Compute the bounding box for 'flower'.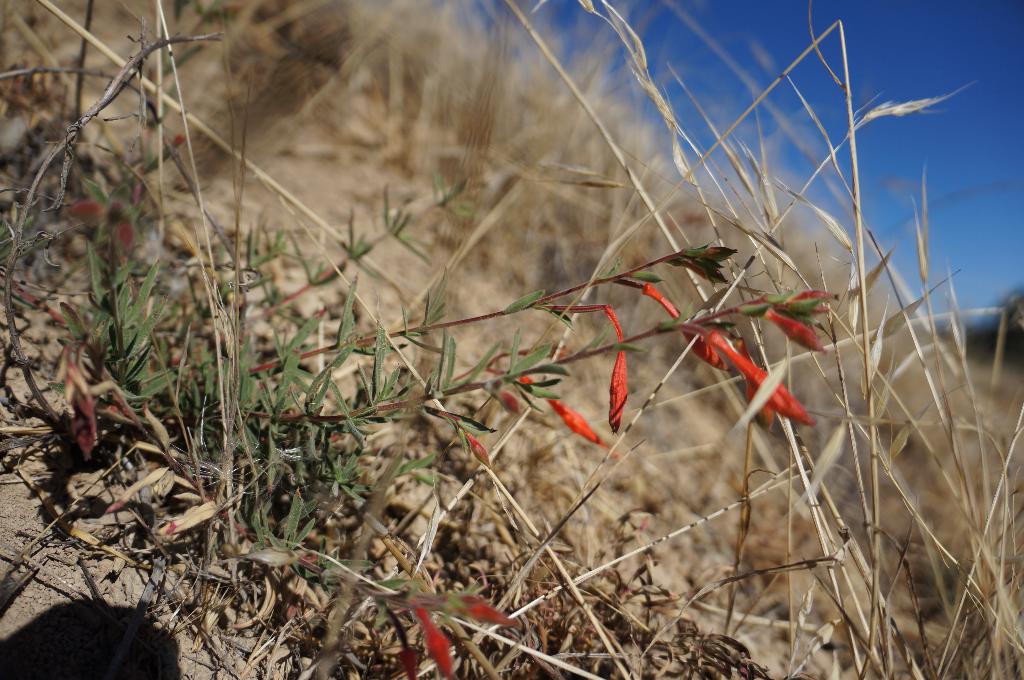
<box>356,605,467,679</box>.
